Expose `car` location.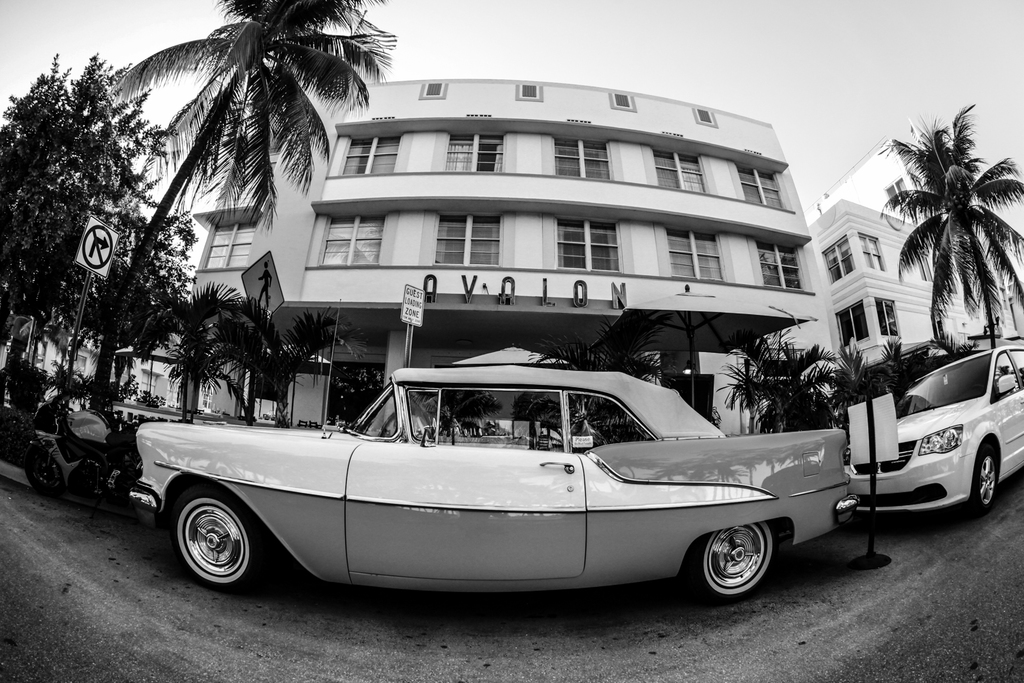
Exposed at <box>847,345,1023,515</box>.
